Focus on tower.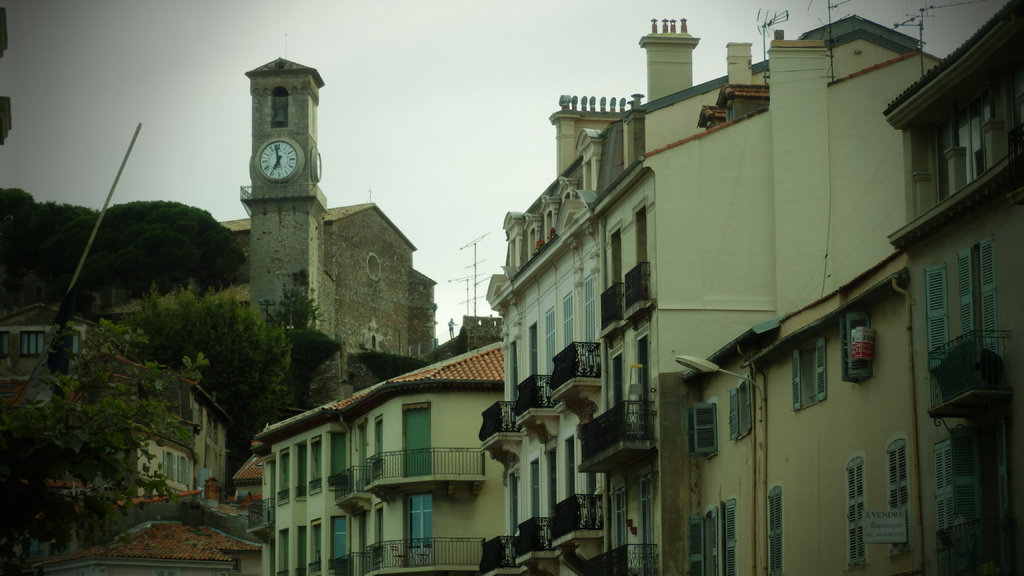
Focused at [243, 58, 330, 328].
